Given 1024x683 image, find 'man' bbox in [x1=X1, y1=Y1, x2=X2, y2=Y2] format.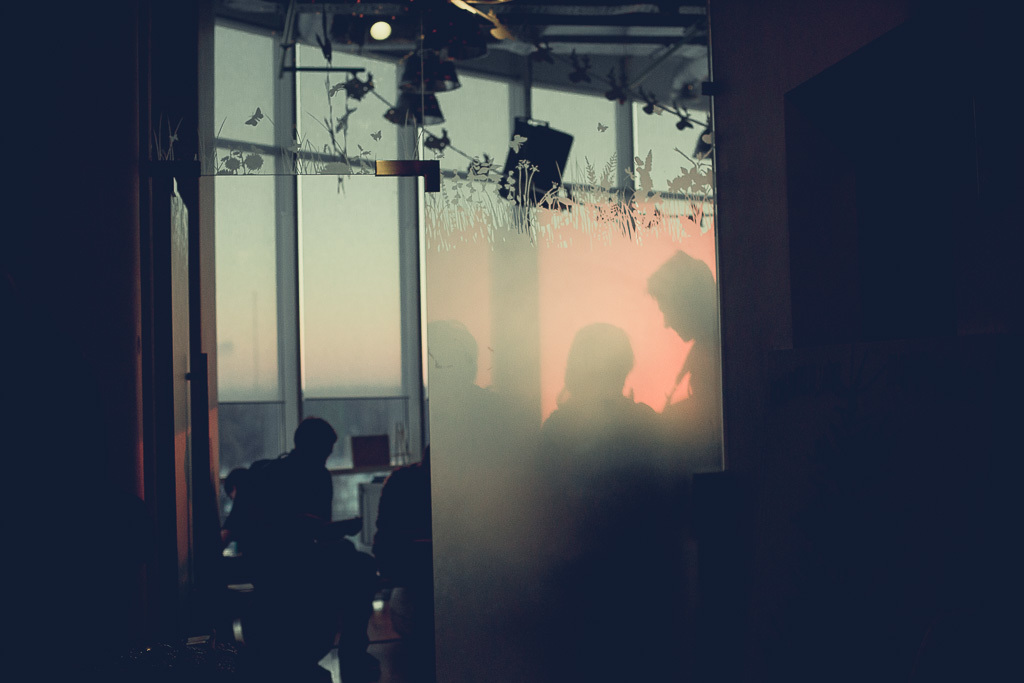
[x1=203, y1=399, x2=373, y2=658].
